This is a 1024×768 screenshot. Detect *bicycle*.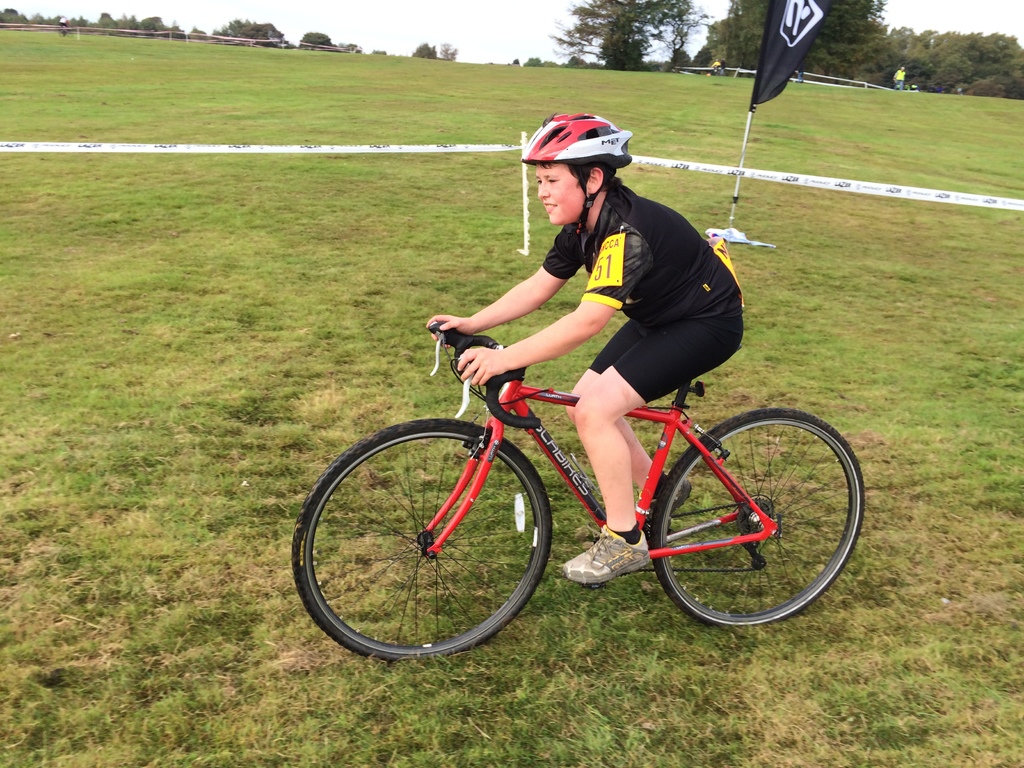
(x1=56, y1=24, x2=74, y2=36).
